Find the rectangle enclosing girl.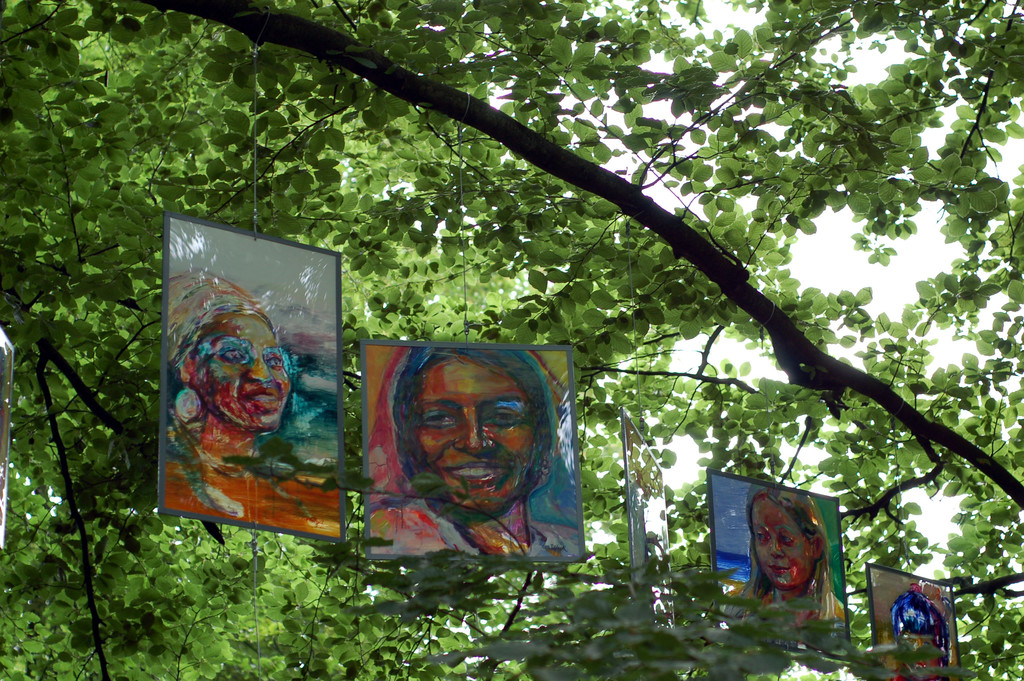
886 589 951 680.
